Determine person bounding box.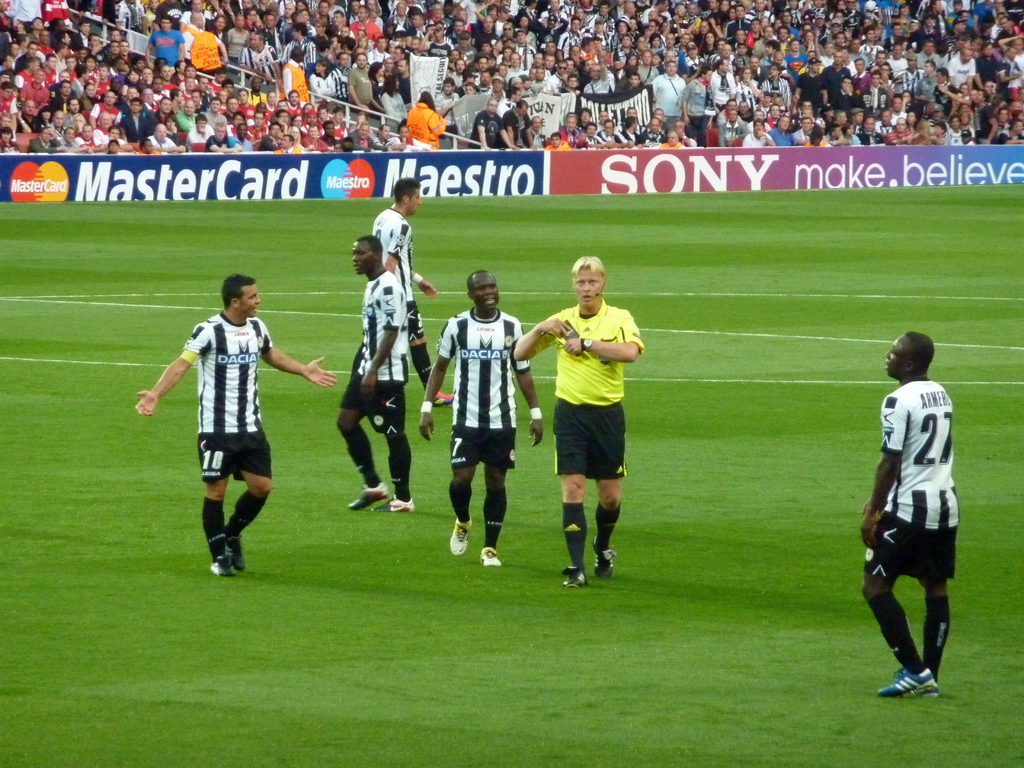
Determined: l=549, t=248, r=646, b=610.
